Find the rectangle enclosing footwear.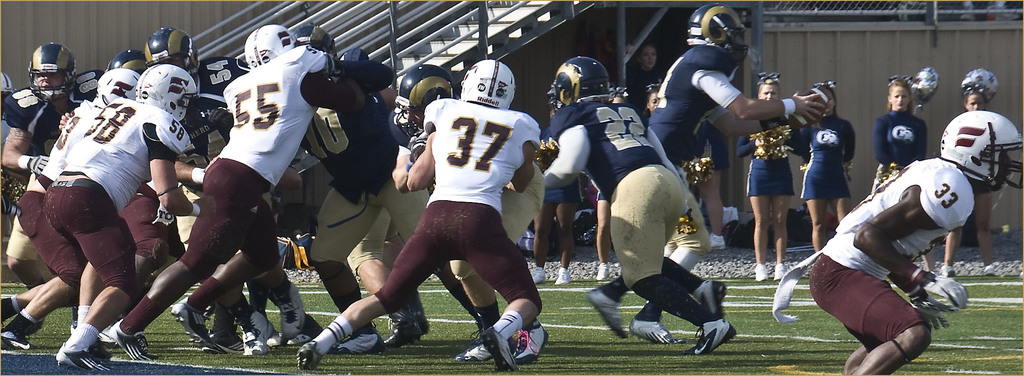
rect(381, 298, 426, 345).
